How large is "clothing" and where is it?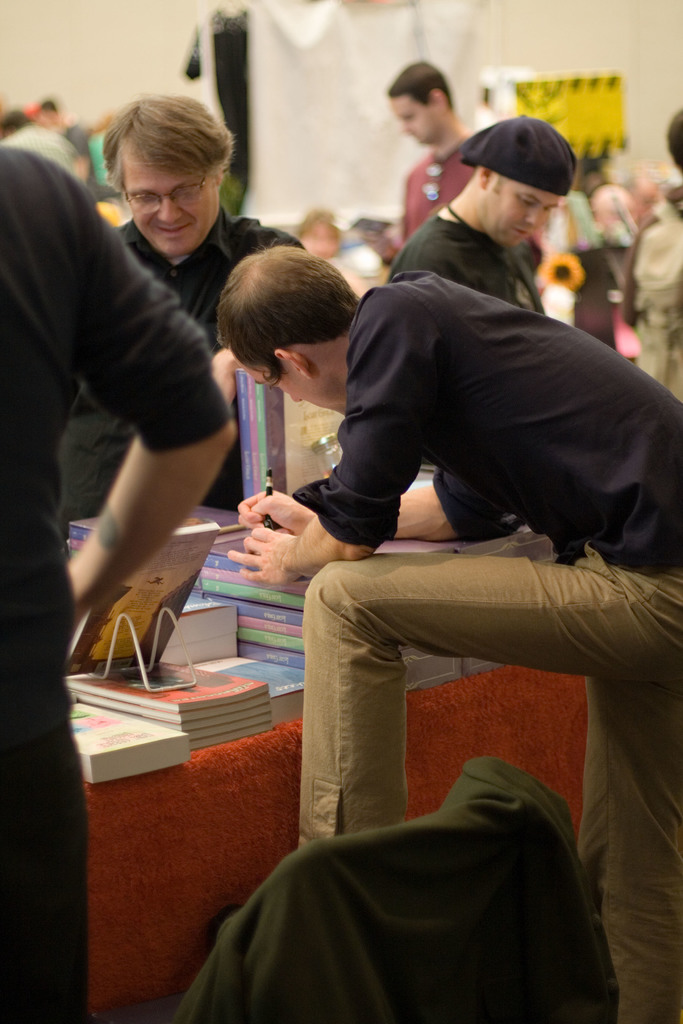
Bounding box: bbox(105, 207, 312, 514).
